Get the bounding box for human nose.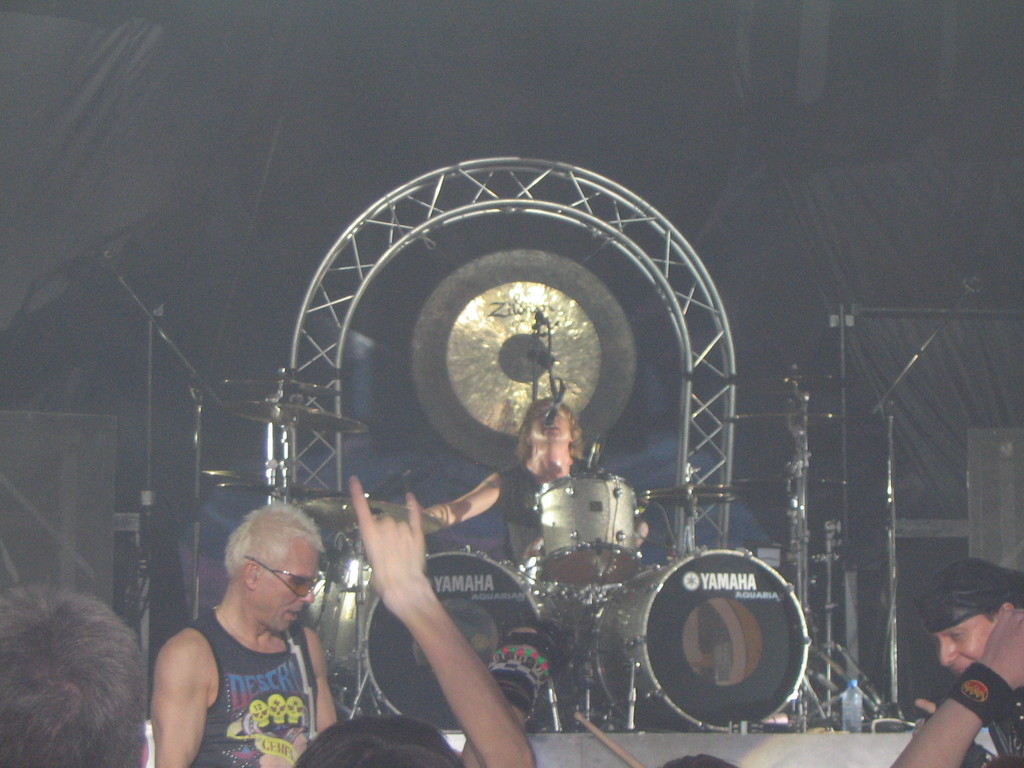
{"left": 941, "top": 639, "right": 958, "bottom": 667}.
